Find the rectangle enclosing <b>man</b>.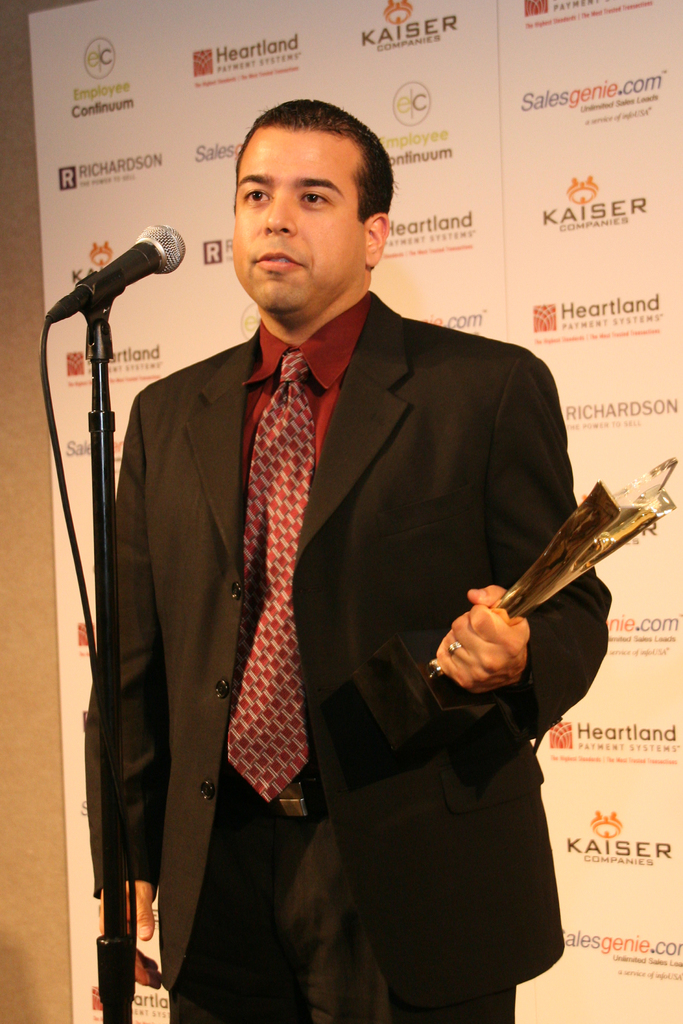
crop(108, 113, 584, 1023).
